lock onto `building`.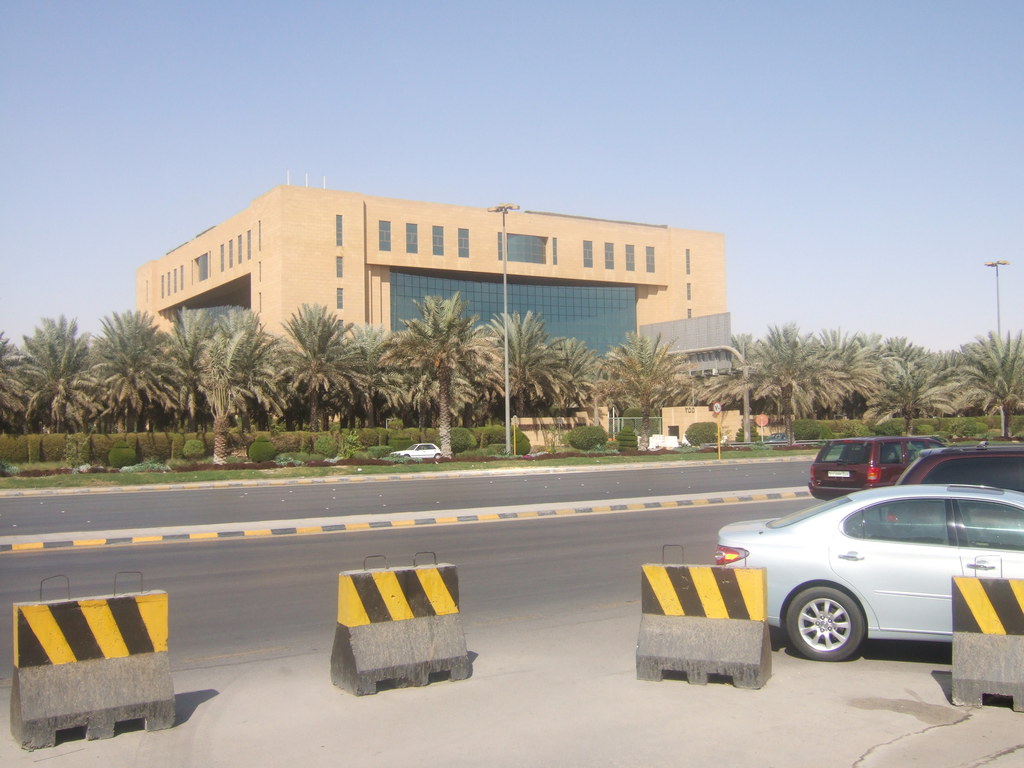
Locked: 136, 167, 736, 373.
